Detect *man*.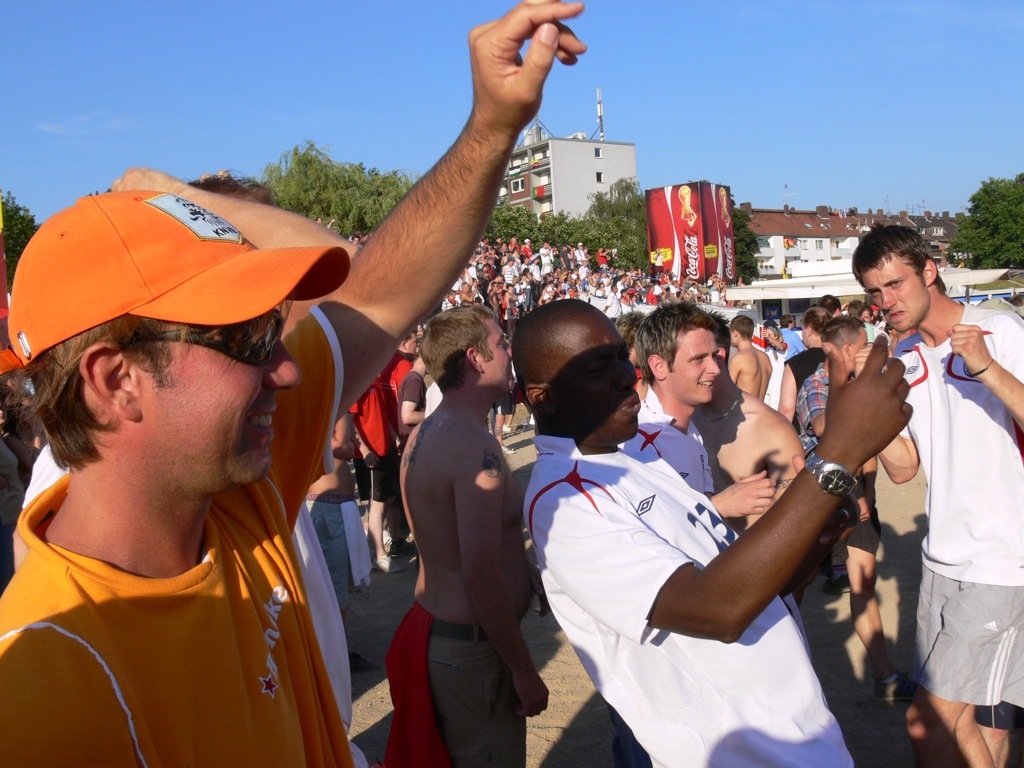
Detected at detection(539, 317, 893, 763).
